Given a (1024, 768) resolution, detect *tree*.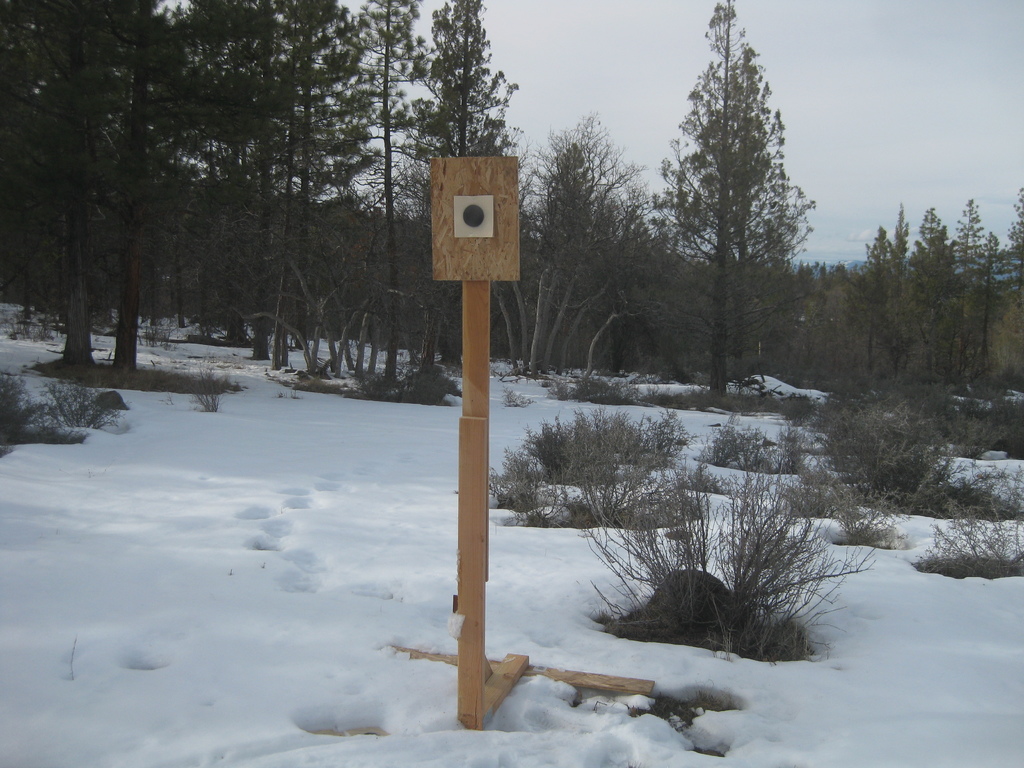
<bbox>492, 118, 662, 380</bbox>.
